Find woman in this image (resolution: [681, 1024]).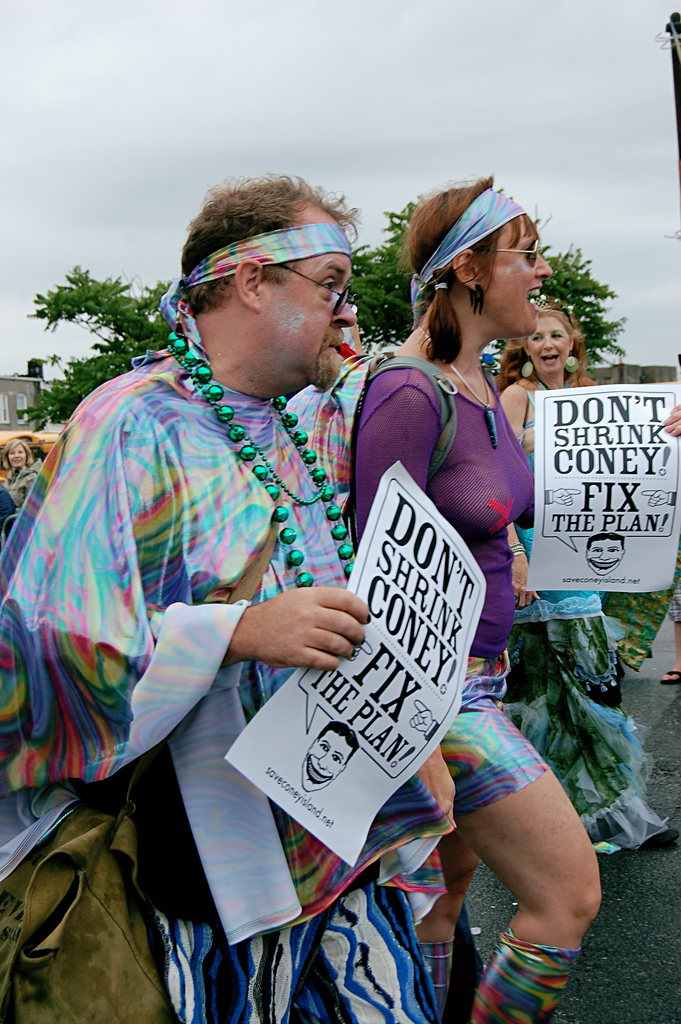
select_region(499, 297, 680, 866).
